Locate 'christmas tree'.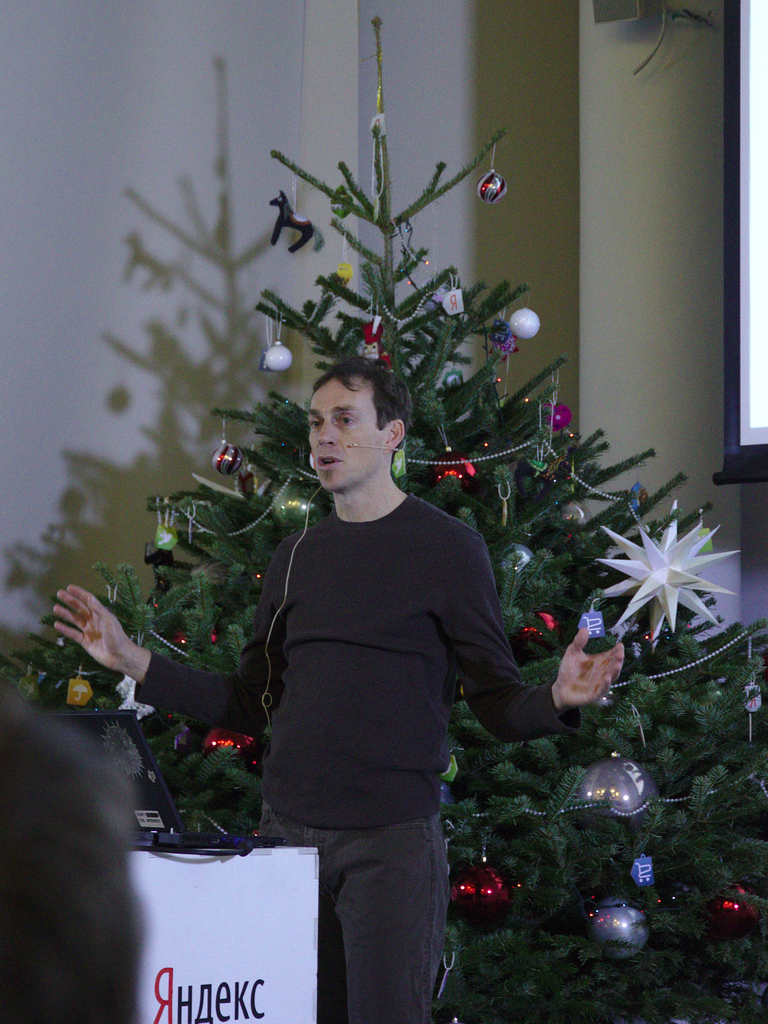
Bounding box: BBox(0, 0, 767, 1023).
